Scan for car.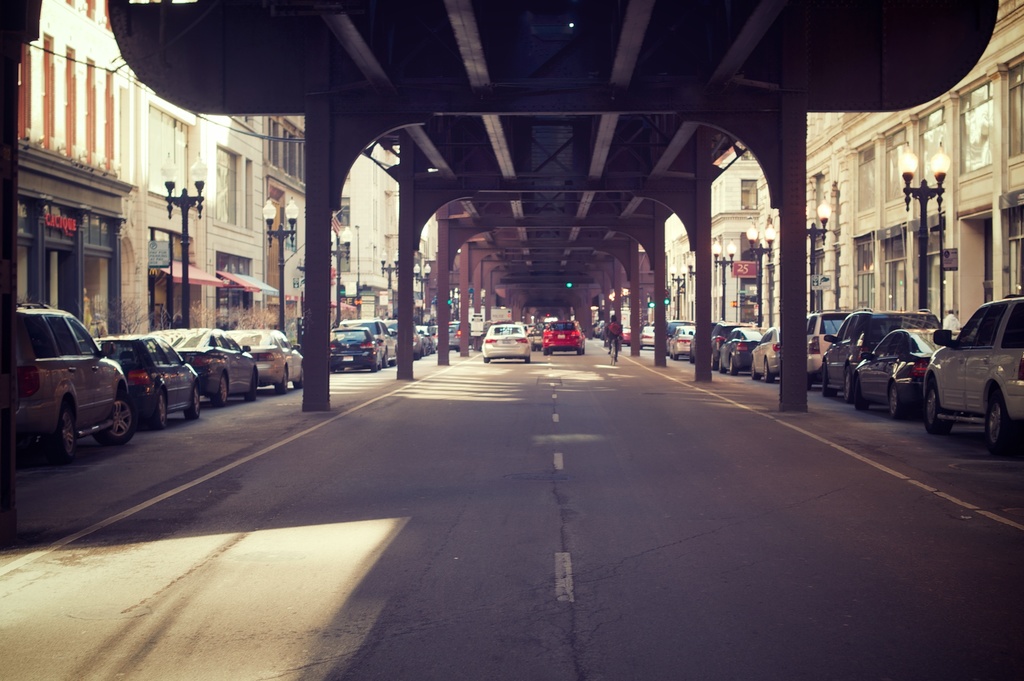
Scan result: x1=819 y1=303 x2=934 y2=394.
